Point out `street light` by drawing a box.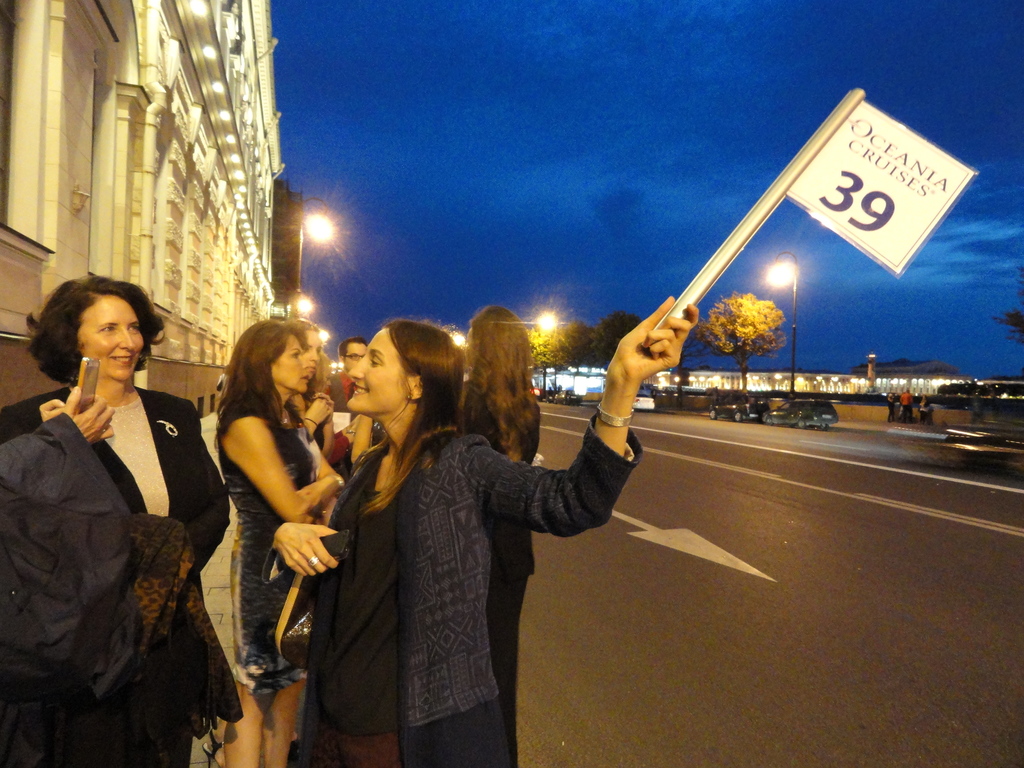
444:330:471:352.
